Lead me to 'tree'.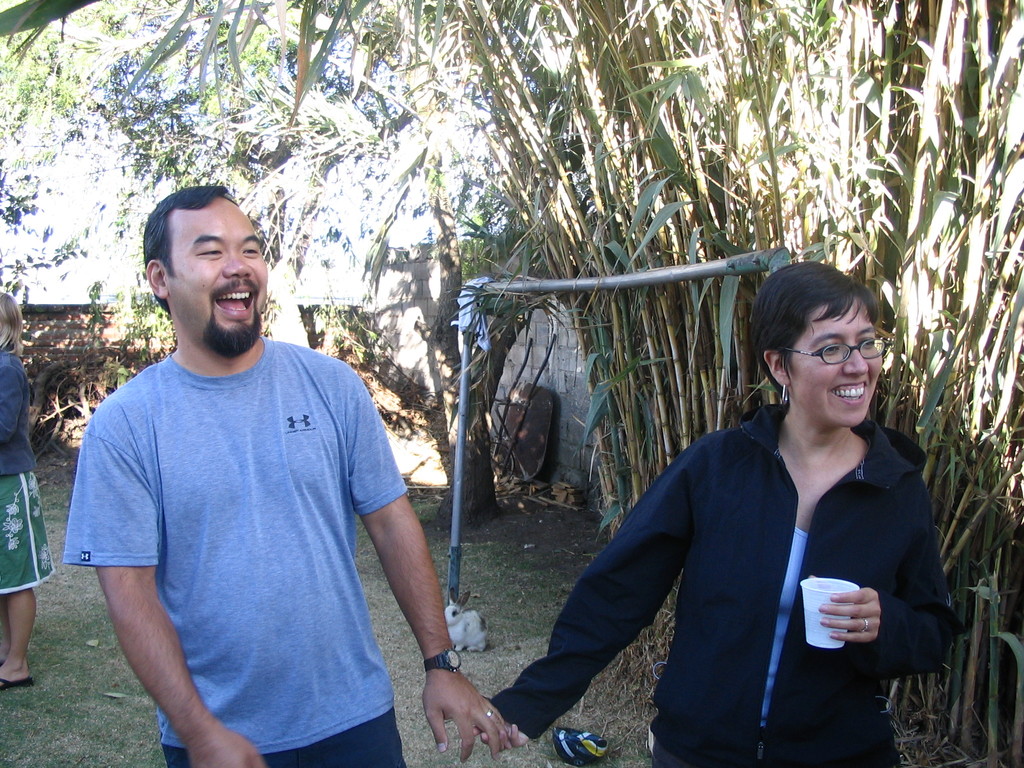
Lead to [x1=268, y1=0, x2=1023, y2=759].
